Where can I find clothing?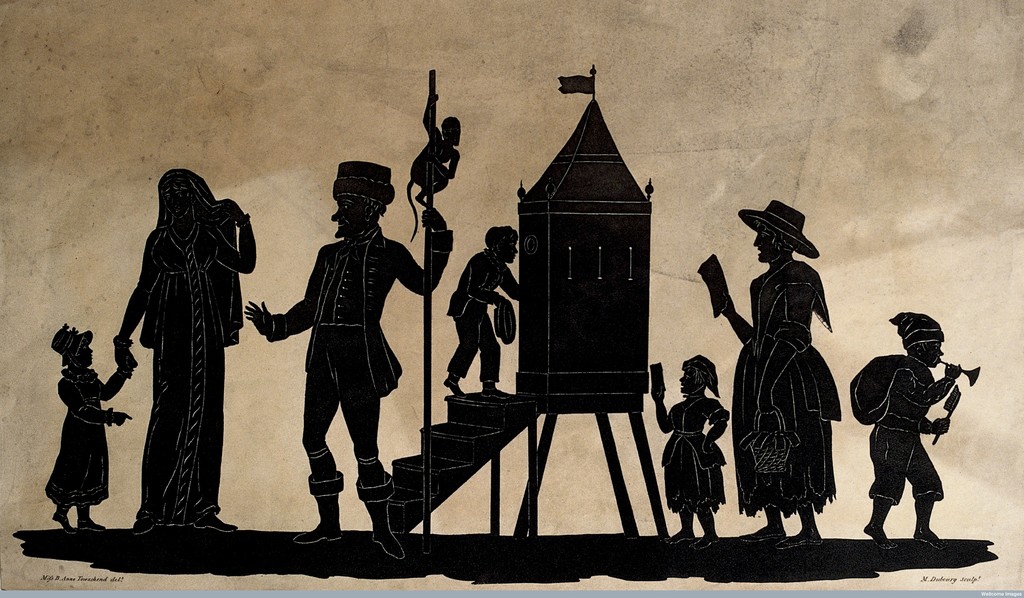
You can find it at [x1=848, y1=309, x2=950, y2=519].
